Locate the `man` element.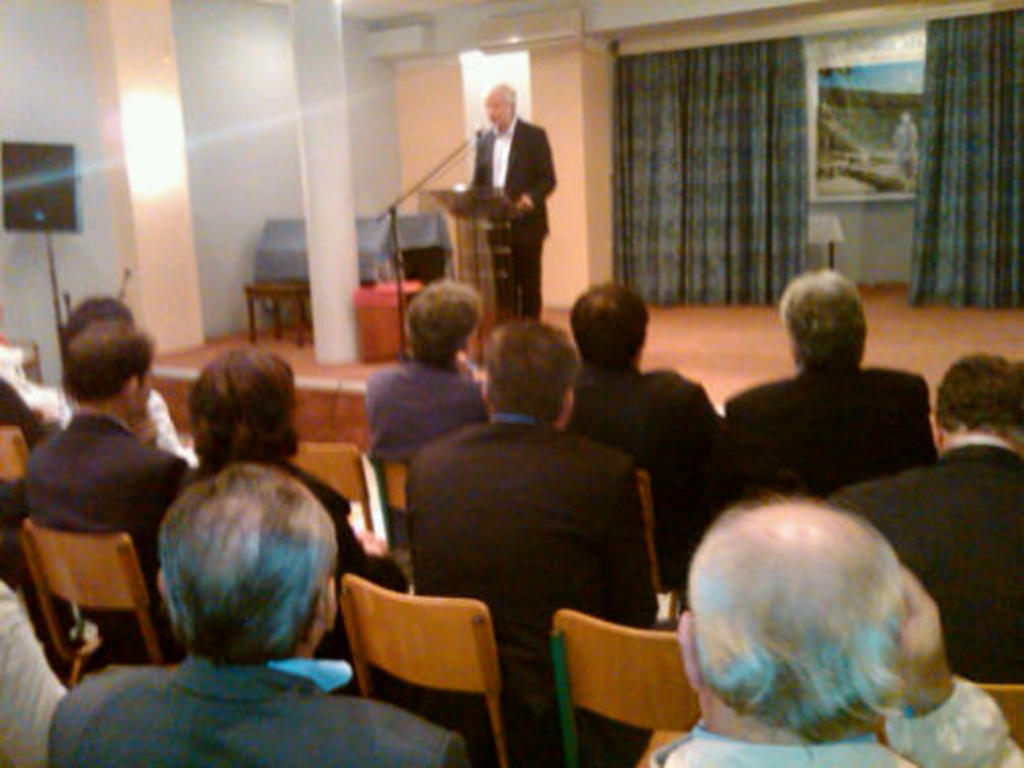
Element bbox: [left=152, top=352, right=412, bottom=707].
